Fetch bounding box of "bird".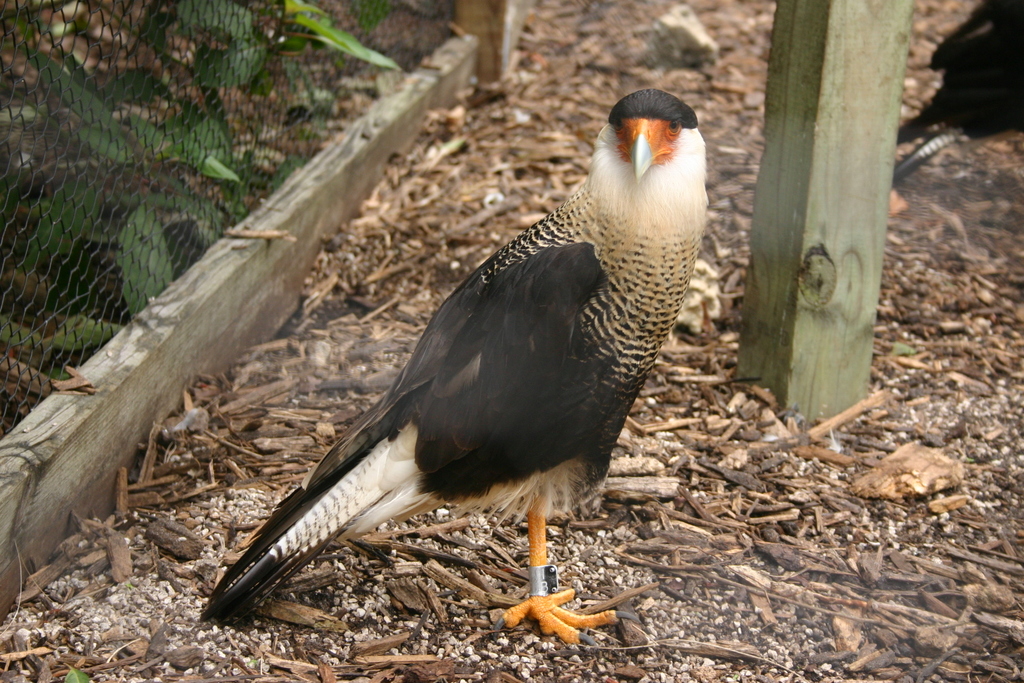
Bbox: {"x1": 893, "y1": 0, "x2": 1023, "y2": 181}.
